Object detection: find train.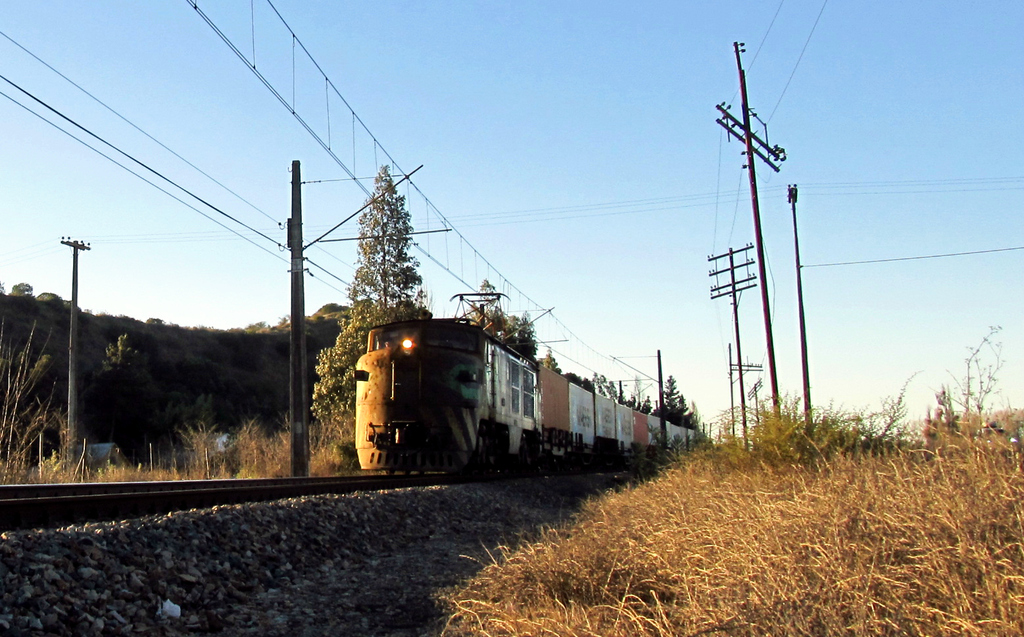
(x1=354, y1=289, x2=707, y2=481).
